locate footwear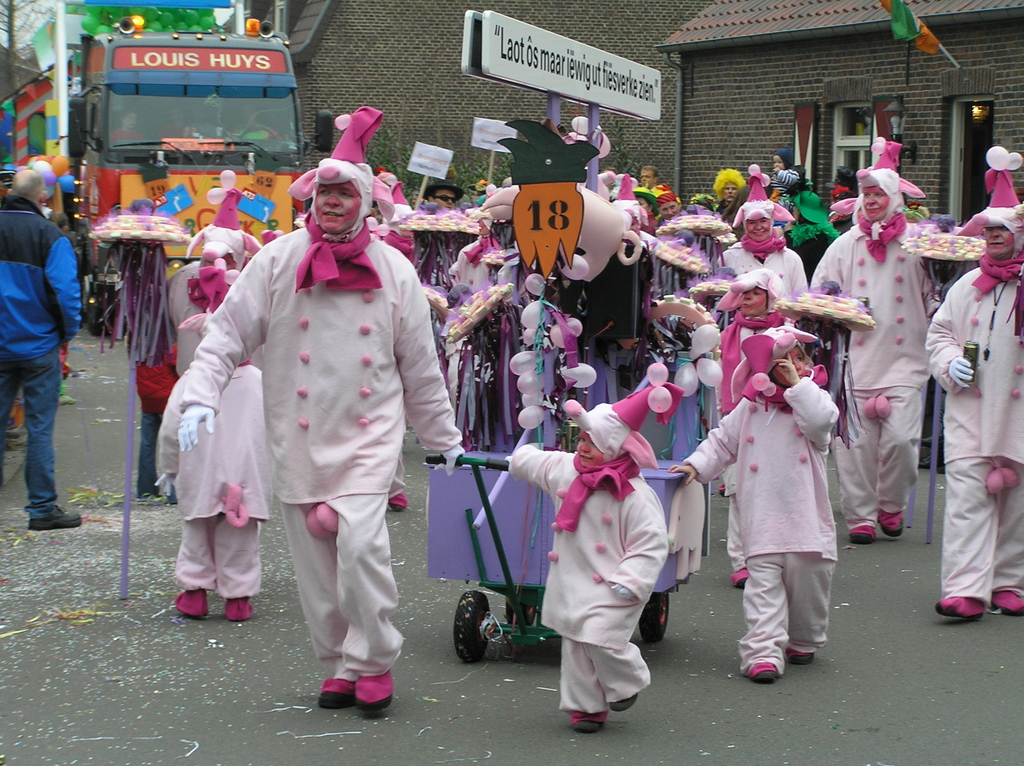
353:667:392:715
